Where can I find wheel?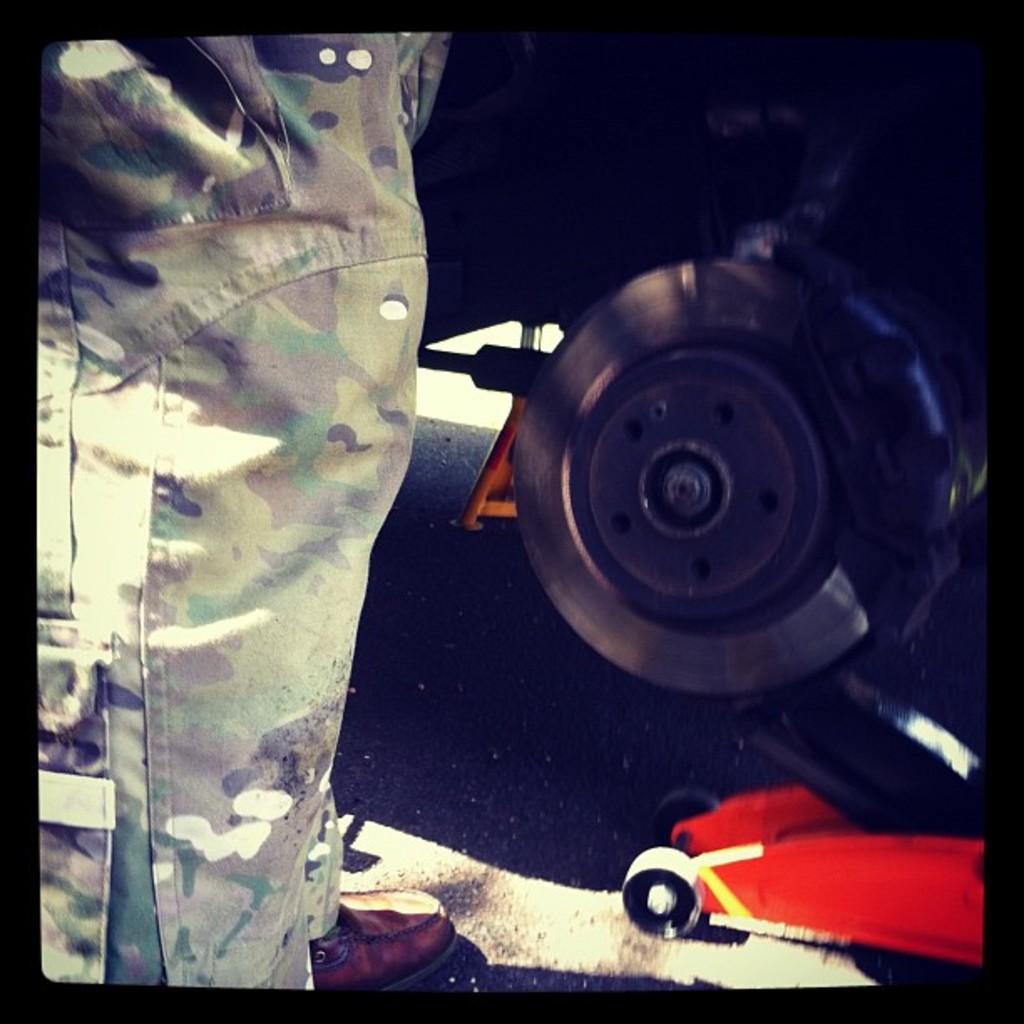
You can find it at 524,274,887,679.
